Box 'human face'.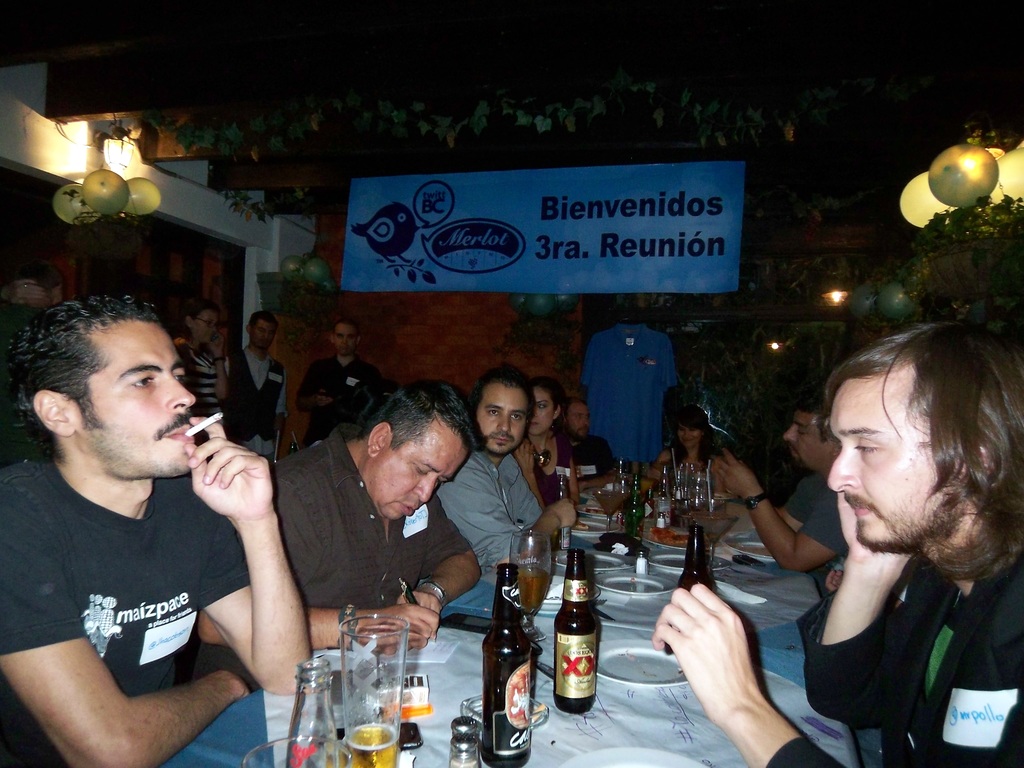
(left=86, top=328, right=196, bottom=477).
